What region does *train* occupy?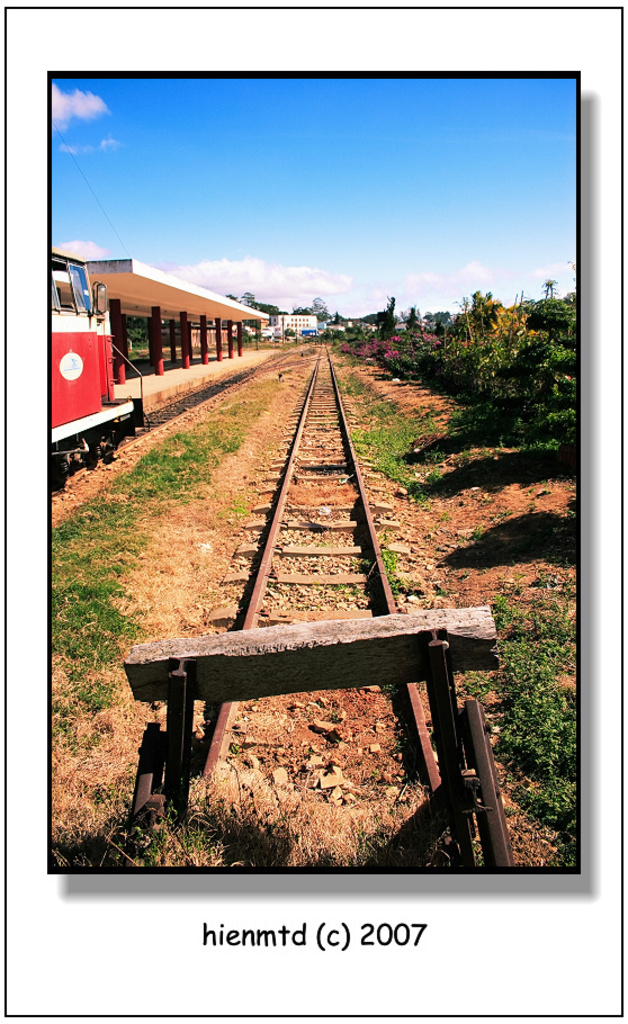
(left=42, top=249, right=149, bottom=476).
